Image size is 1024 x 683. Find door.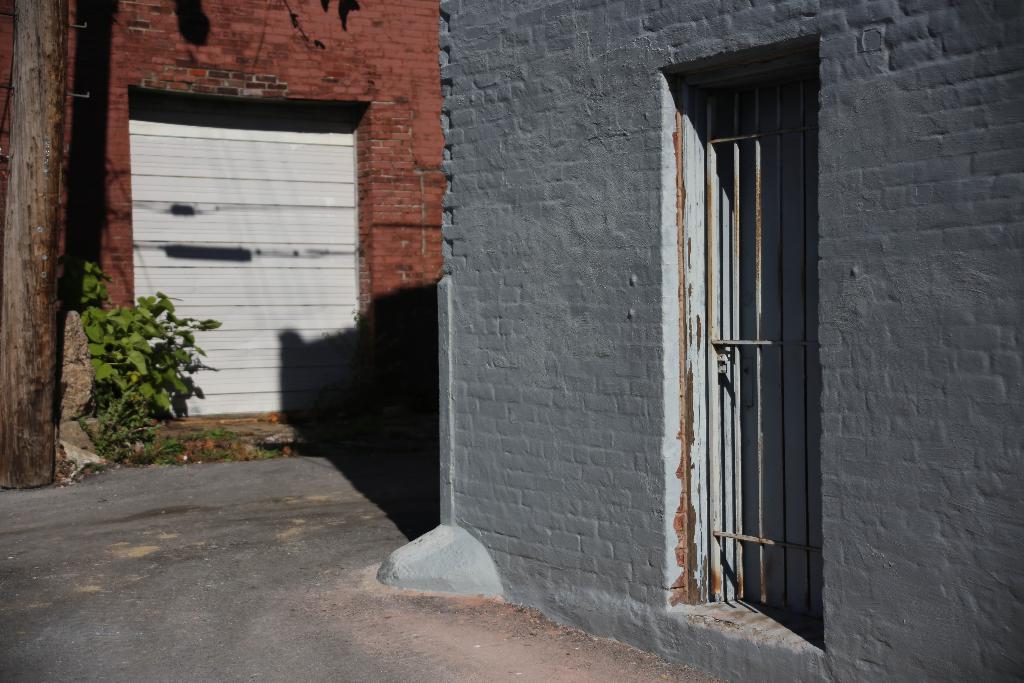
l=677, t=57, r=824, b=623.
